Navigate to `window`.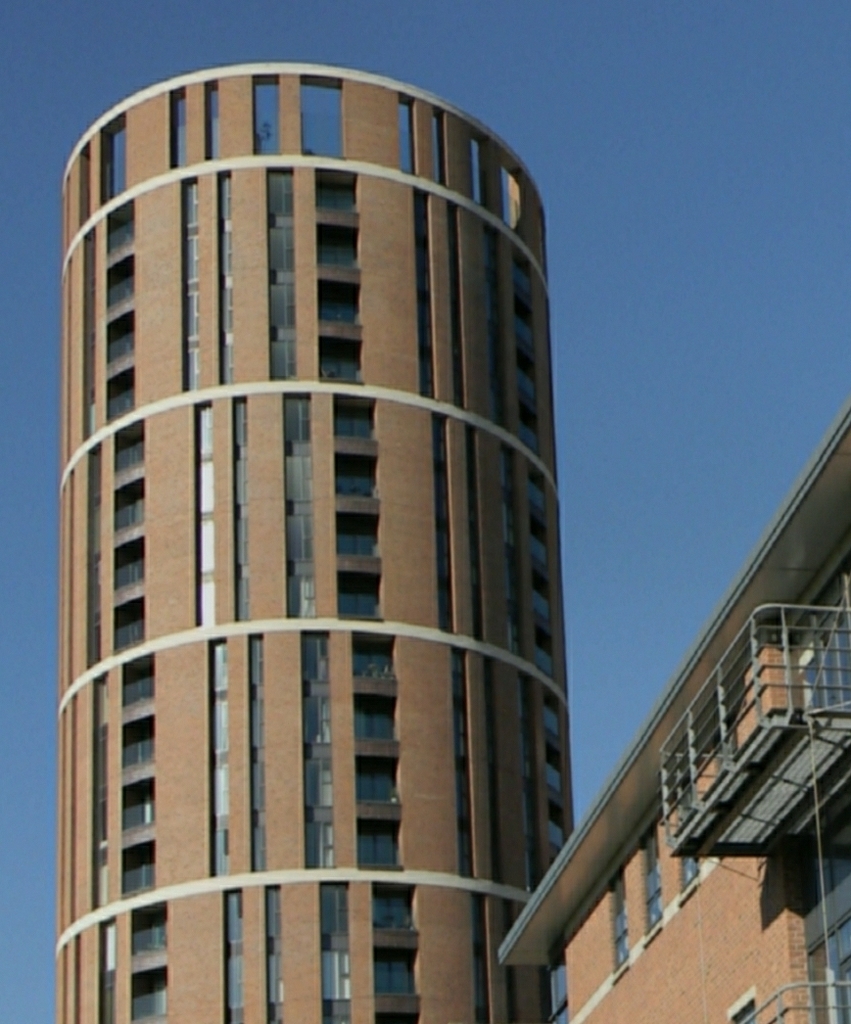
Navigation target: [305,636,330,680].
